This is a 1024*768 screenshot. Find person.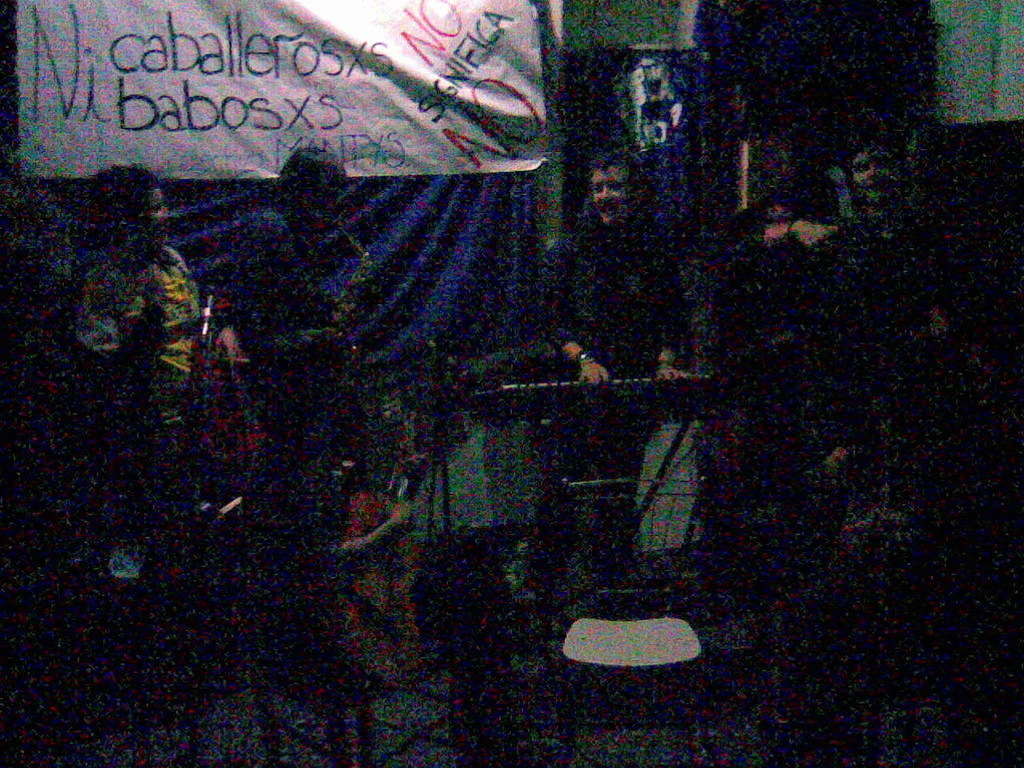
Bounding box: detection(20, 162, 242, 500).
